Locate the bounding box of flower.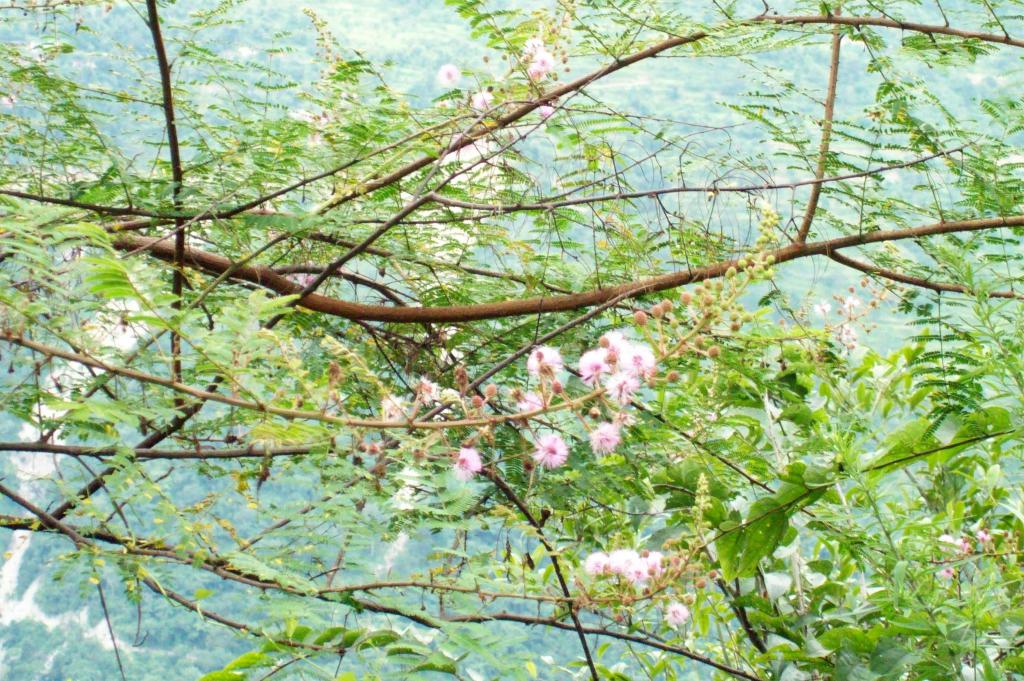
Bounding box: <region>836, 293, 859, 311</region>.
